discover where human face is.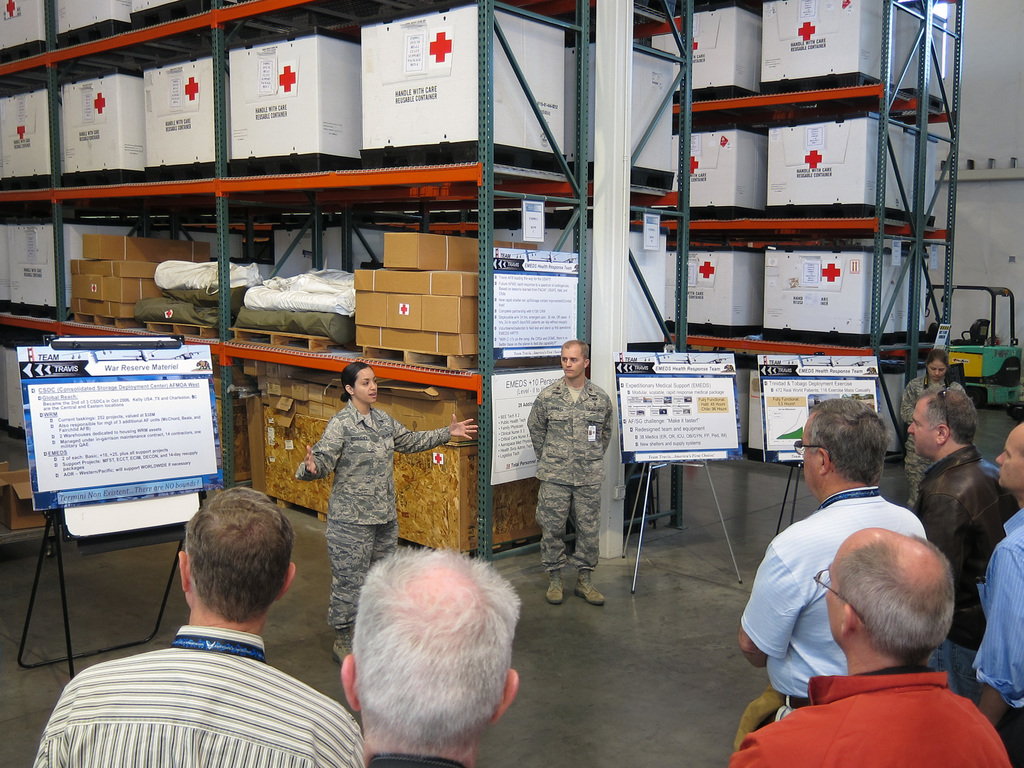
Discovered at bbox(904, 401, 934, 458).
